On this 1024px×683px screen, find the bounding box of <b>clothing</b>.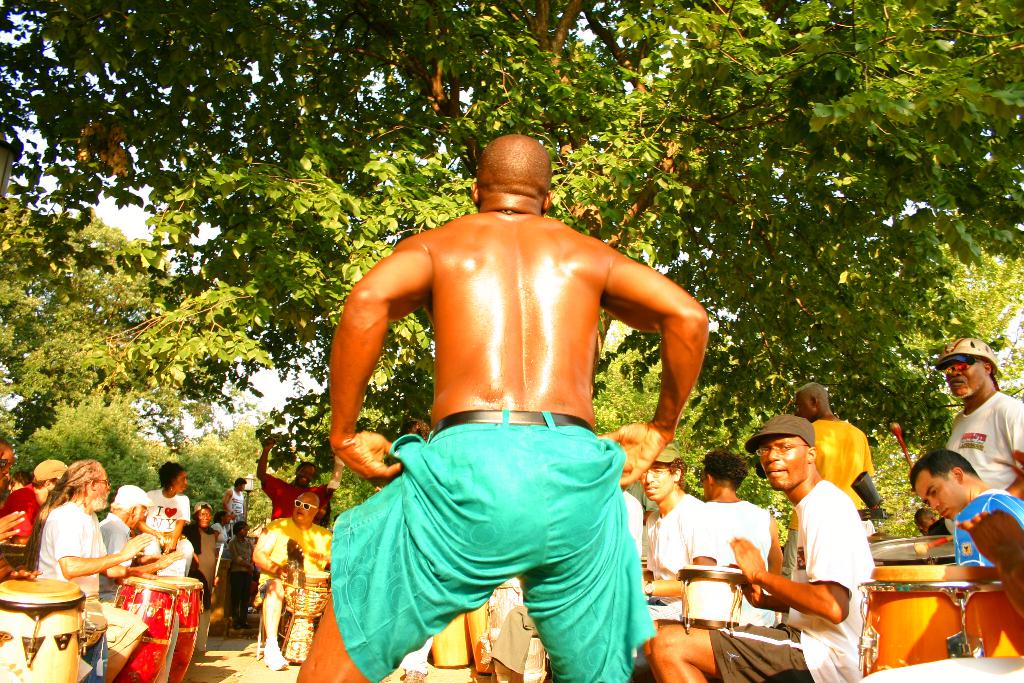
Bounding box: <region>39, 495, 109, 682</region>.
